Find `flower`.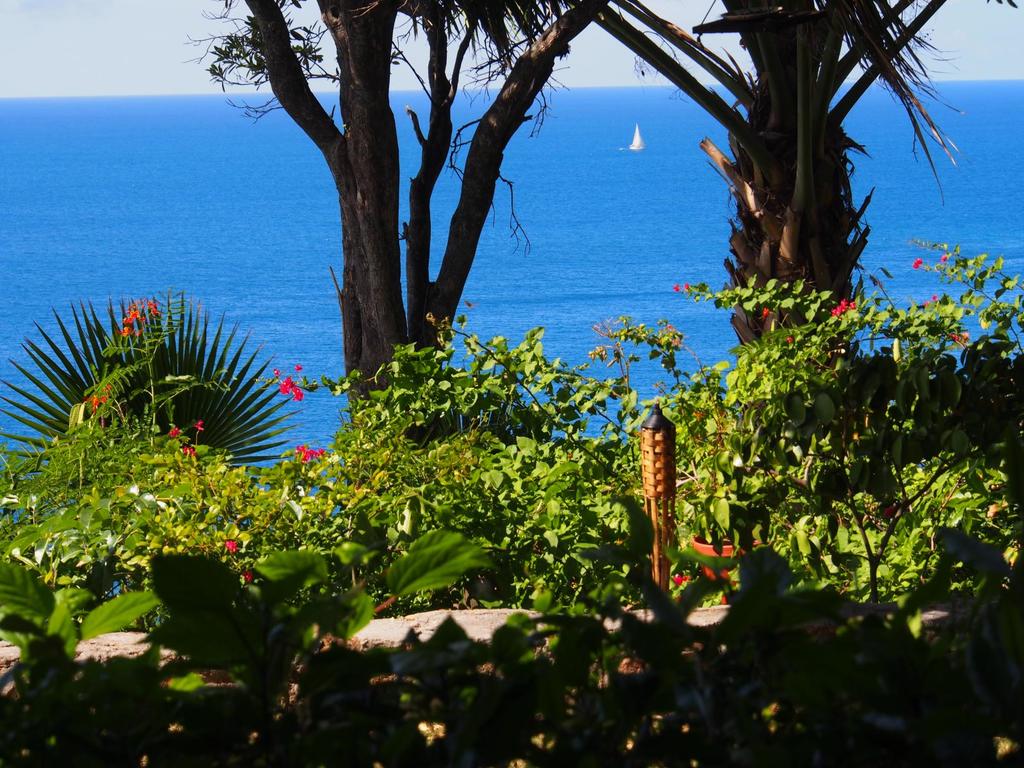
detection(940, 251, 950, 264).
